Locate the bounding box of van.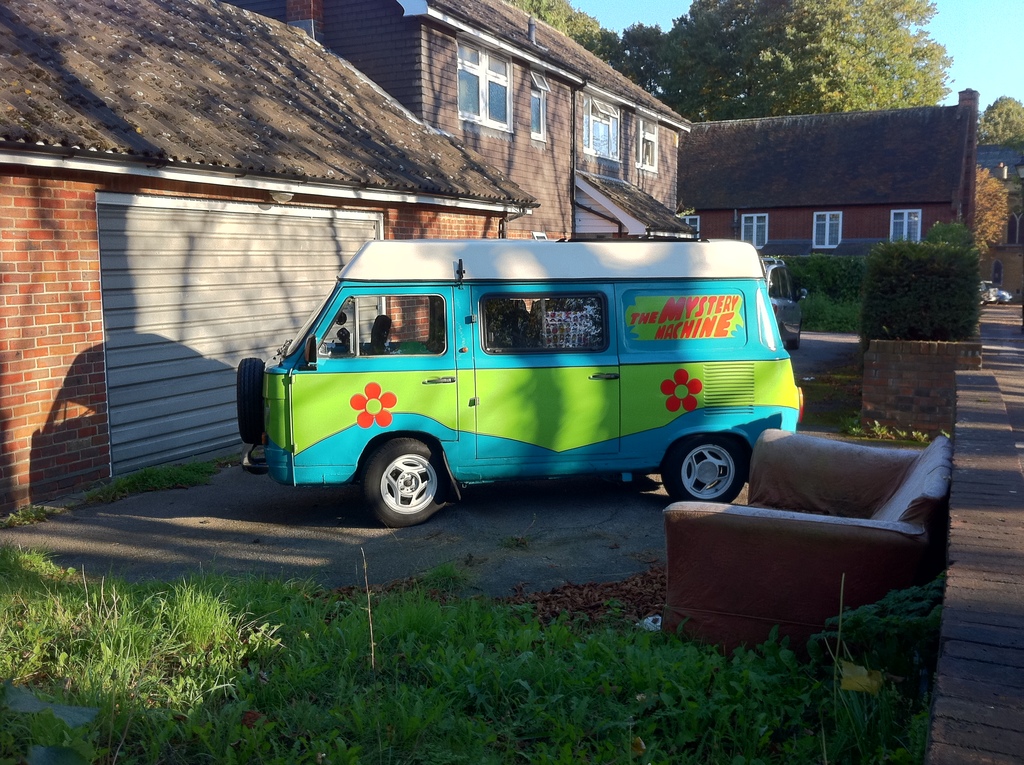
Bounding box: locate(234, 229, 806, 528).
